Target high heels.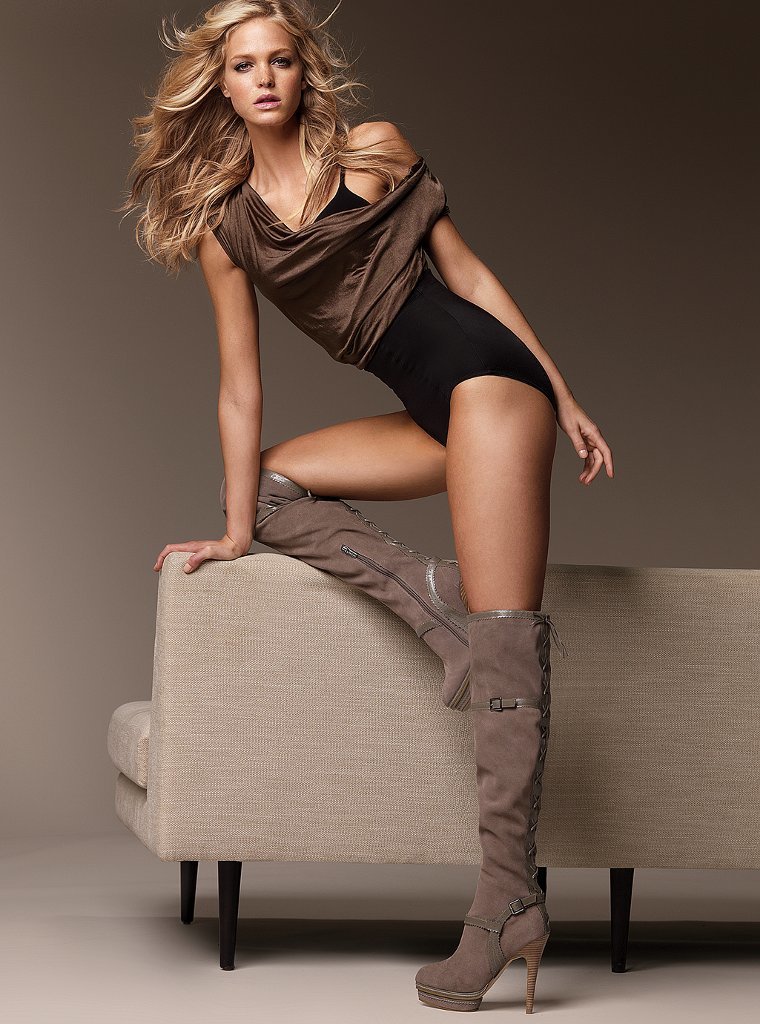
Target region: bbox=(409, 611, 564, 1017).
